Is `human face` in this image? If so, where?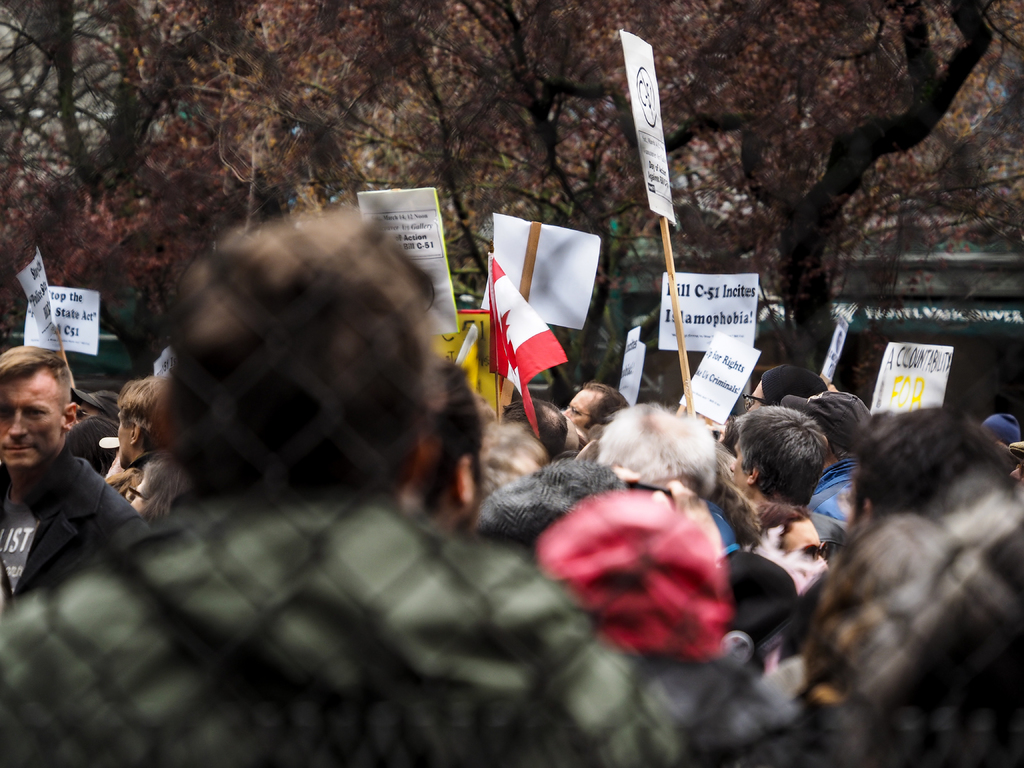
Yes, at bbox=[120, 413, 134, 466].
